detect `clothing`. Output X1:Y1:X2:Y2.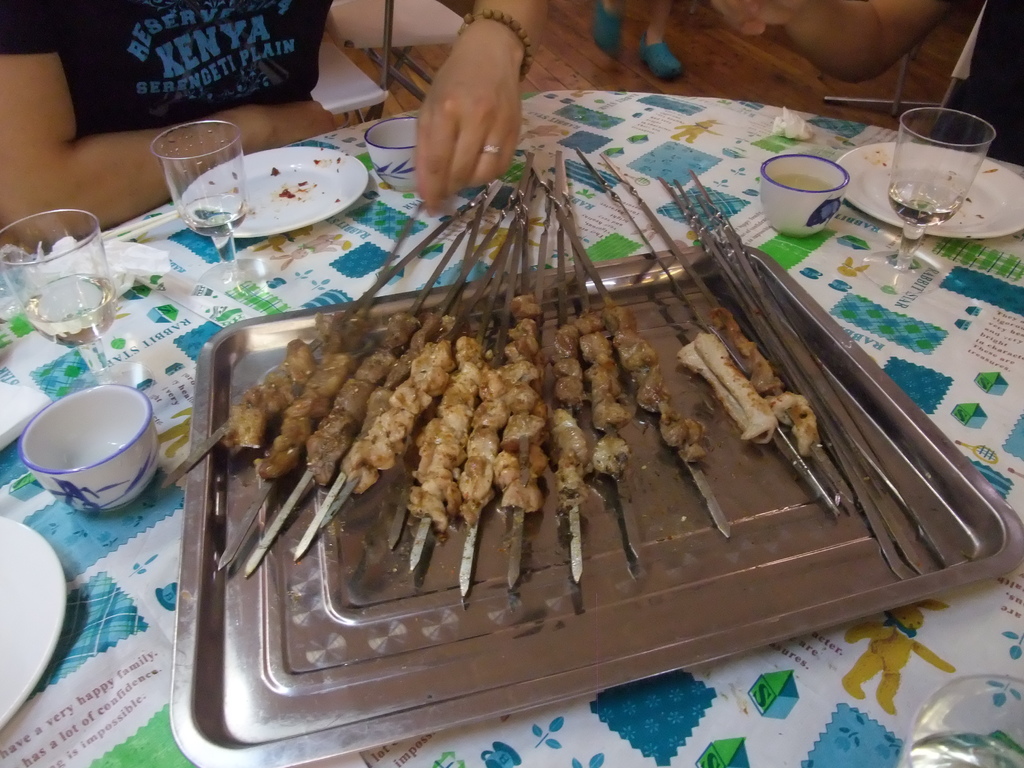
0:0:335:137.
